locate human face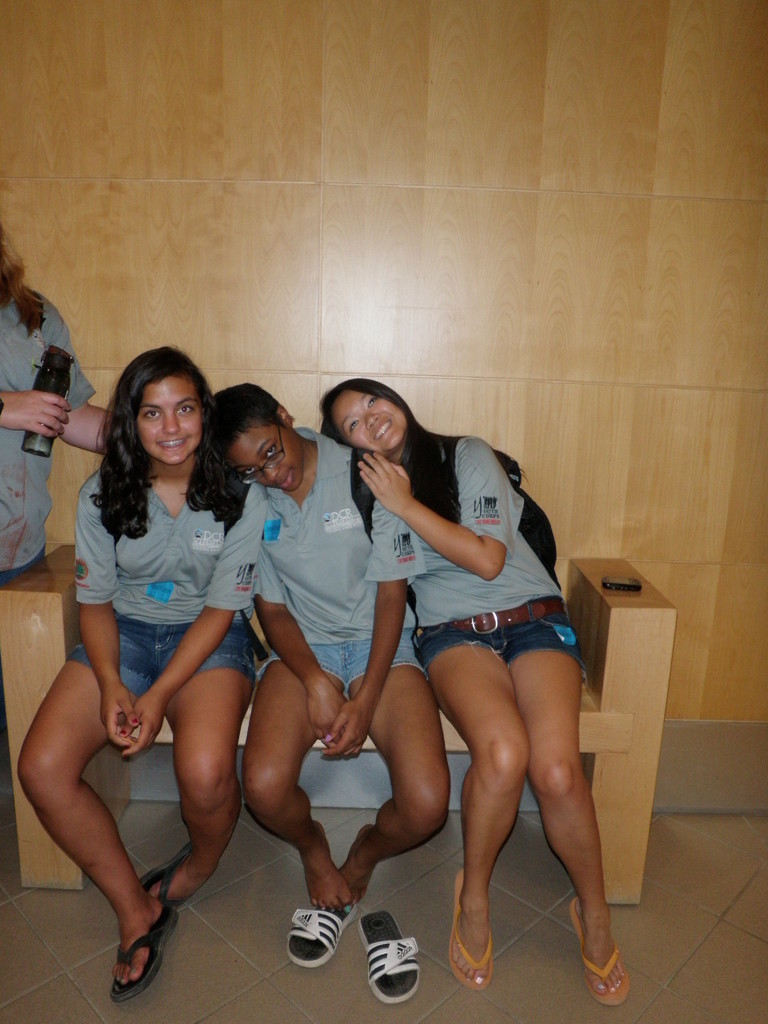
{"x1": 139, "y1": 378, "x2": 201, "y2": 465}
